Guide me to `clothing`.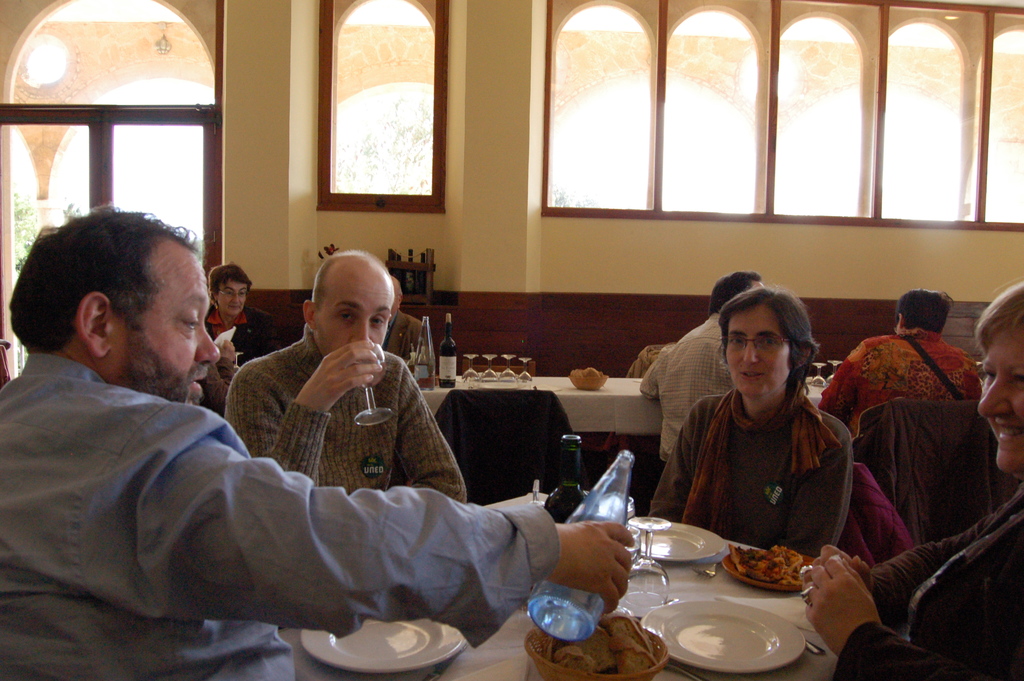
Guidance: 206, 305, 273, 370.
